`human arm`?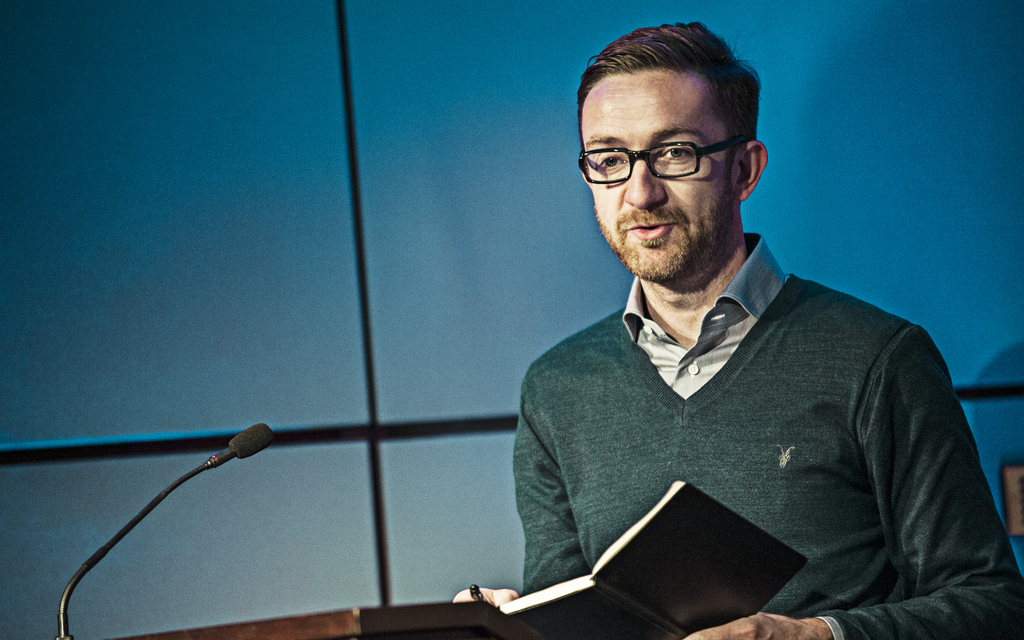
bbox=(454, 366, 593, 609)
